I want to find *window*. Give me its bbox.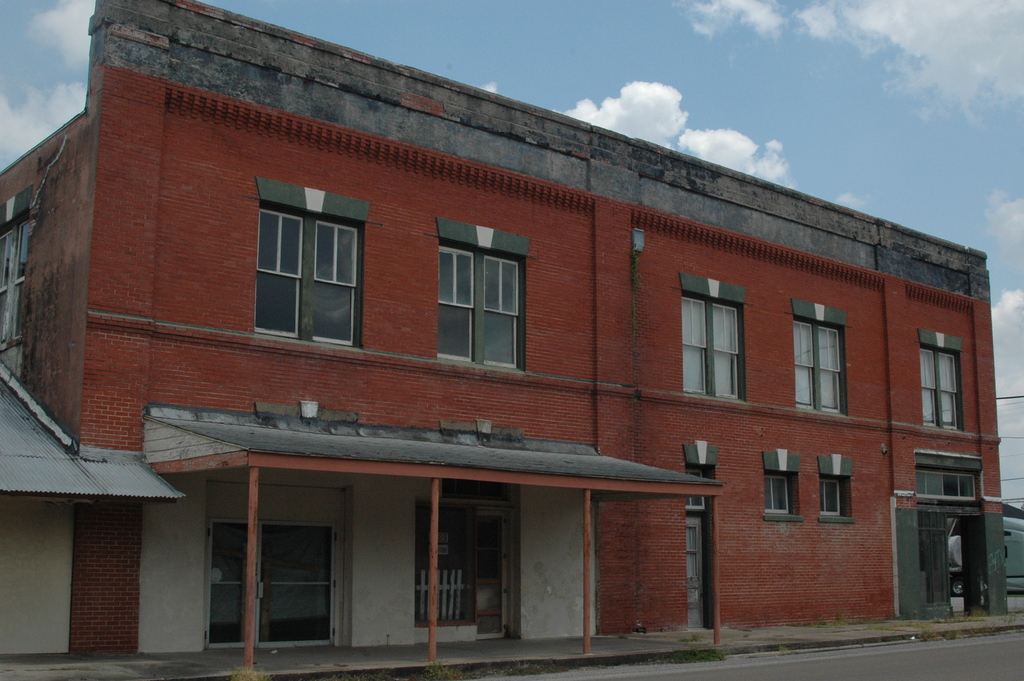
[243,173,364,345].
